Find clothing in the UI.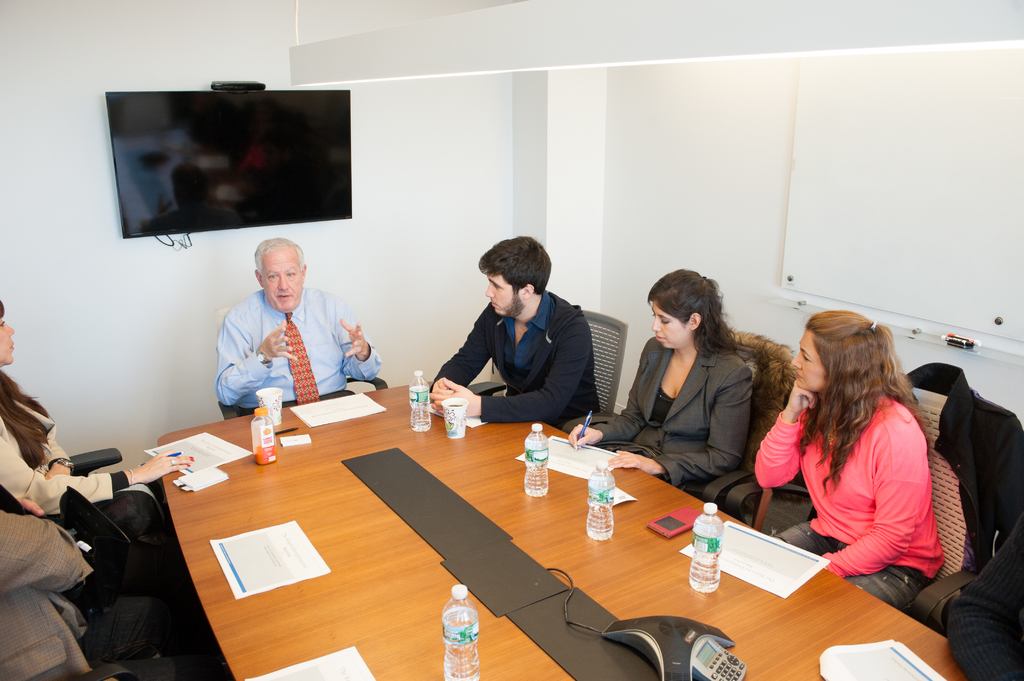
UI element at 0 488 222 680.
